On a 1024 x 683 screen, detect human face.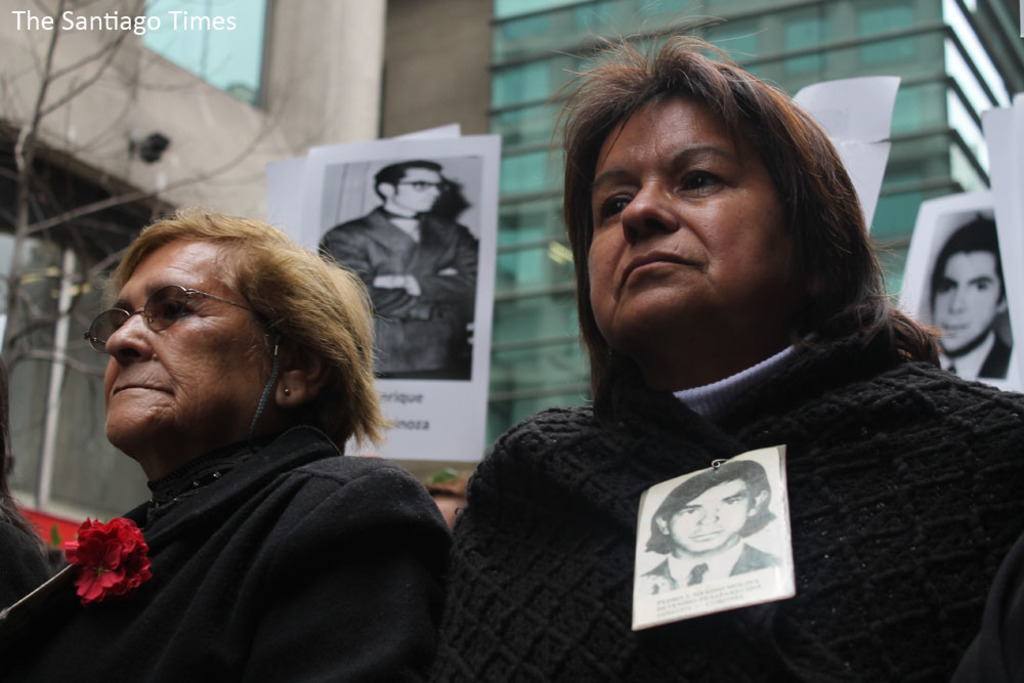
Rect(103, 240, 275, 438).
